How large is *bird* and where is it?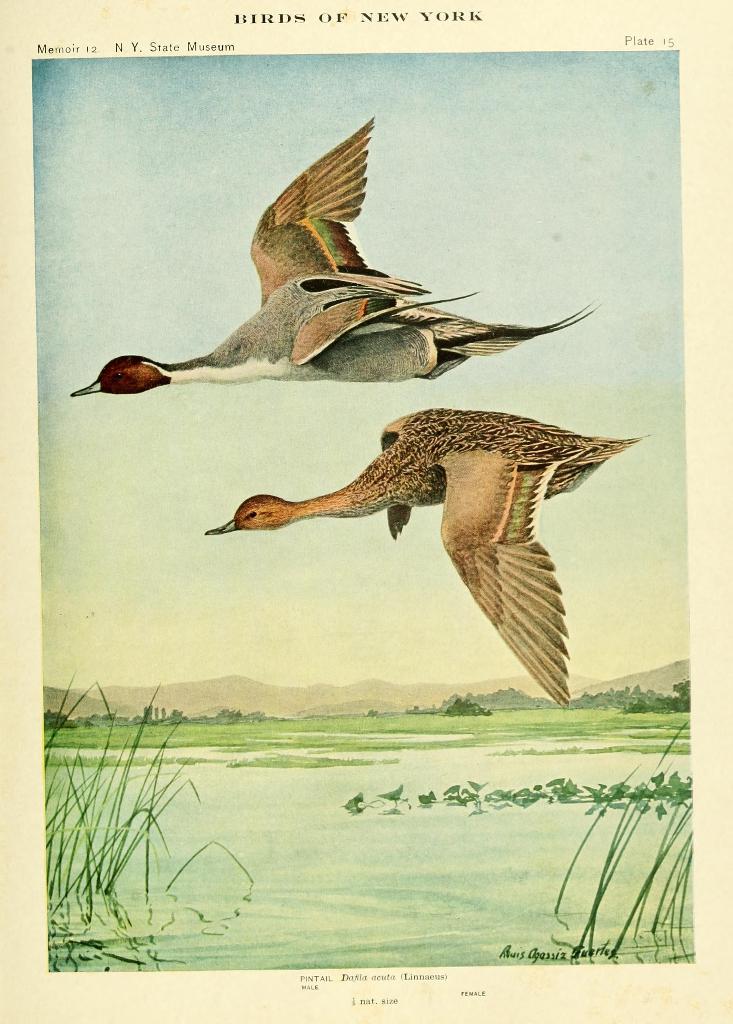
Bounding box: Rect(67, 113, 602, 396).
